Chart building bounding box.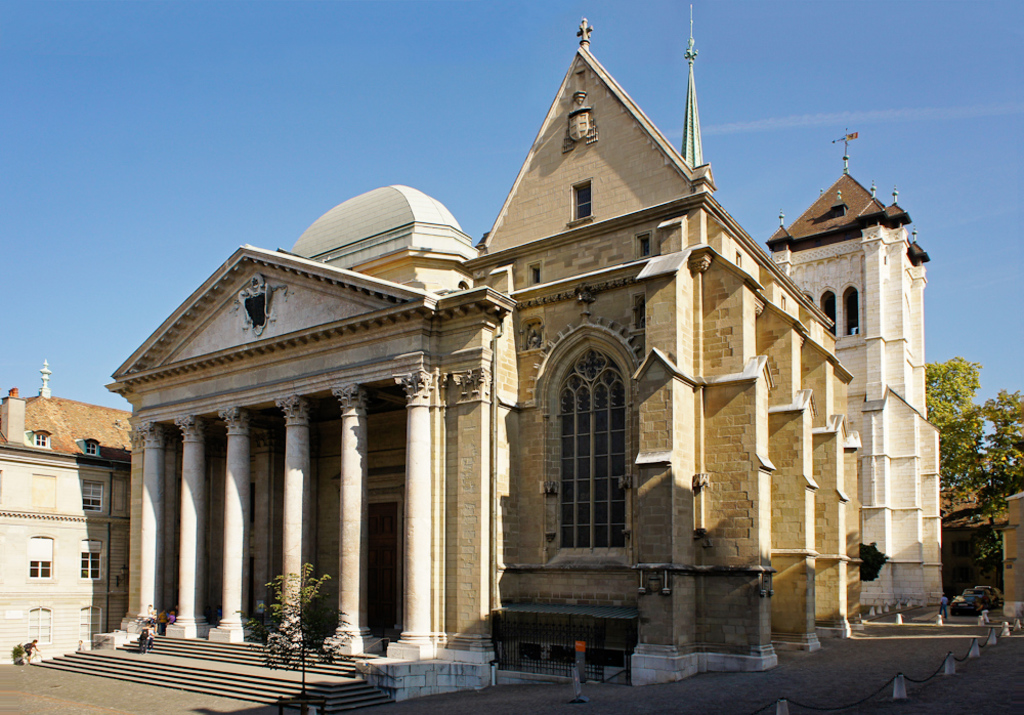
Charted: bbox(0, 354, 139, 672).
